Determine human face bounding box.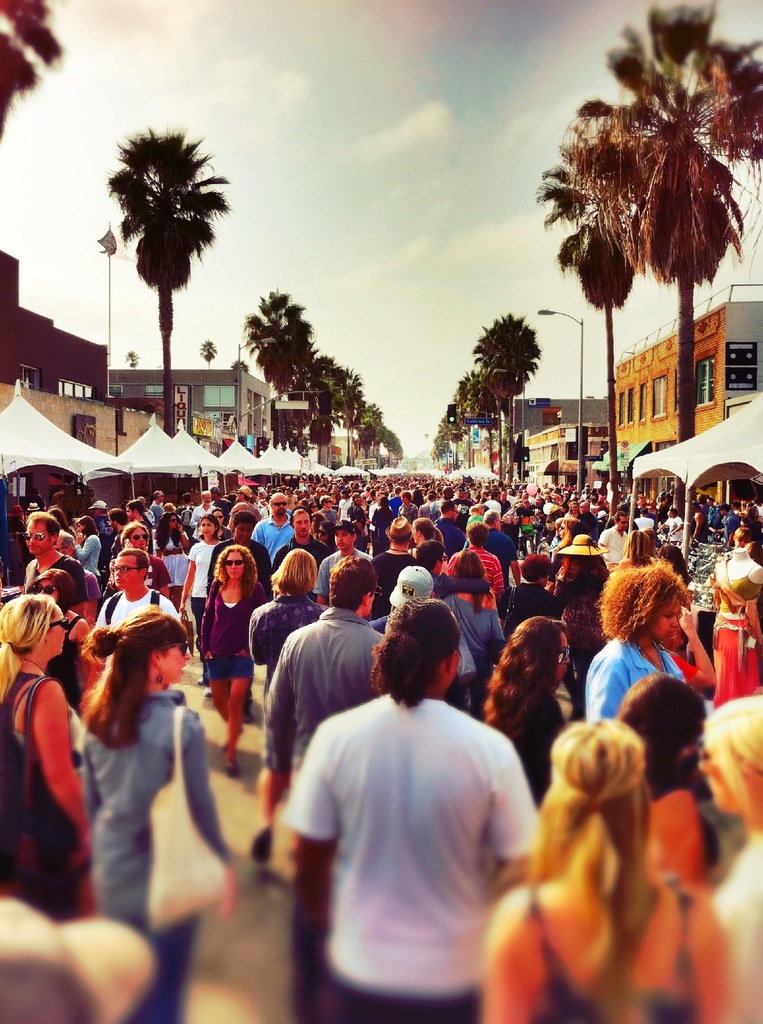
Determined: x1=128, y1=532, x2=147, y2=550.
